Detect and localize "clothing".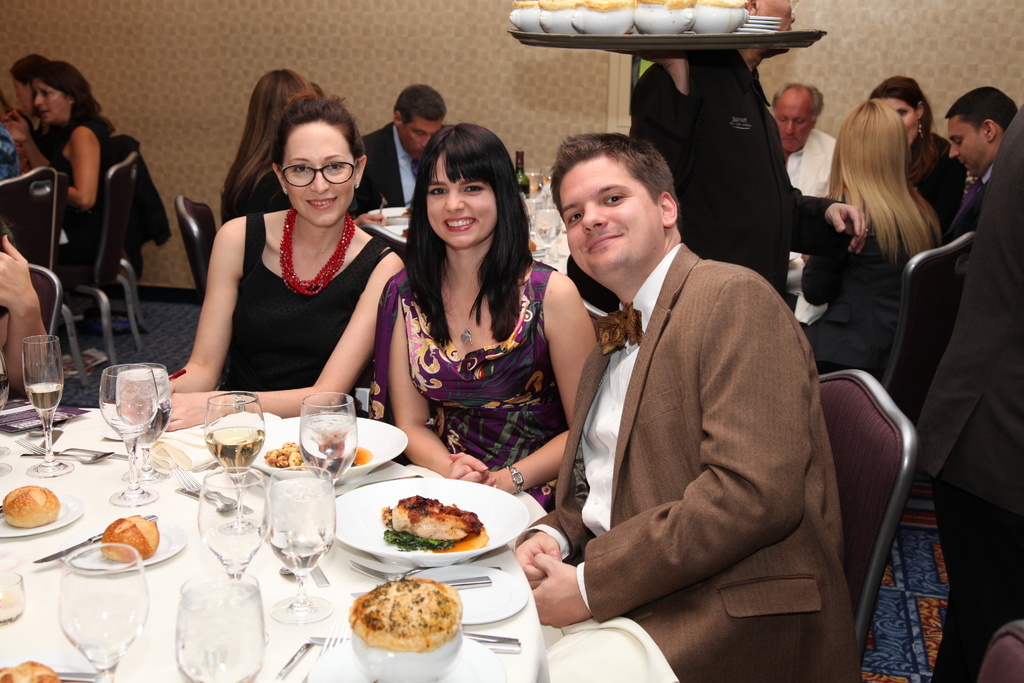
Localized at l=35, t=111, r=106, b=302.
